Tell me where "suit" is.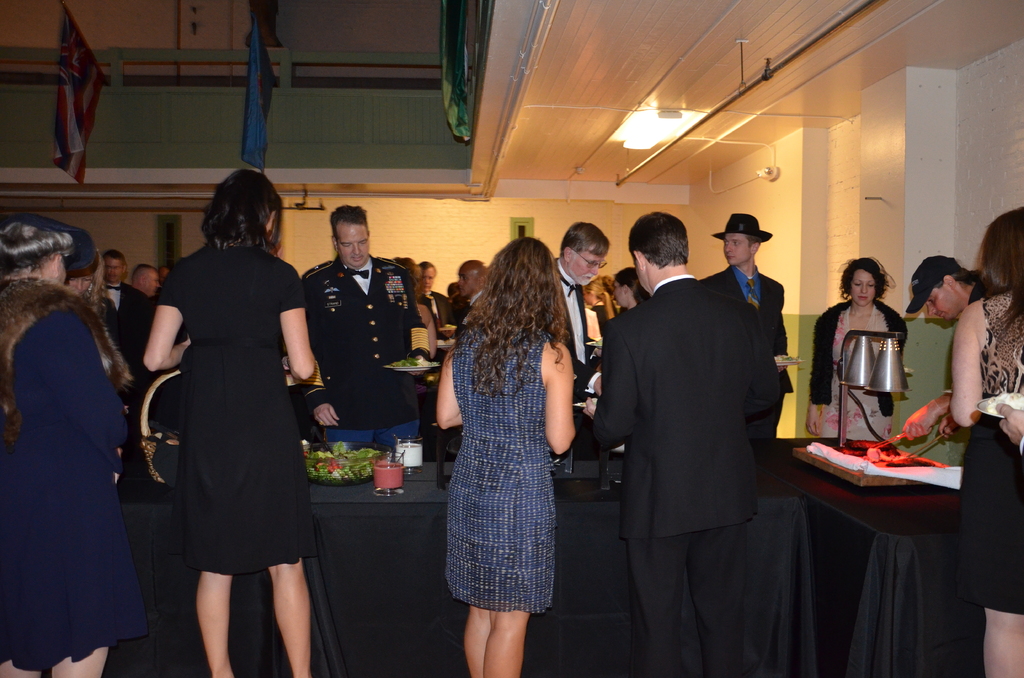
"suit" is at Rect(556, 257, 589, 385).
